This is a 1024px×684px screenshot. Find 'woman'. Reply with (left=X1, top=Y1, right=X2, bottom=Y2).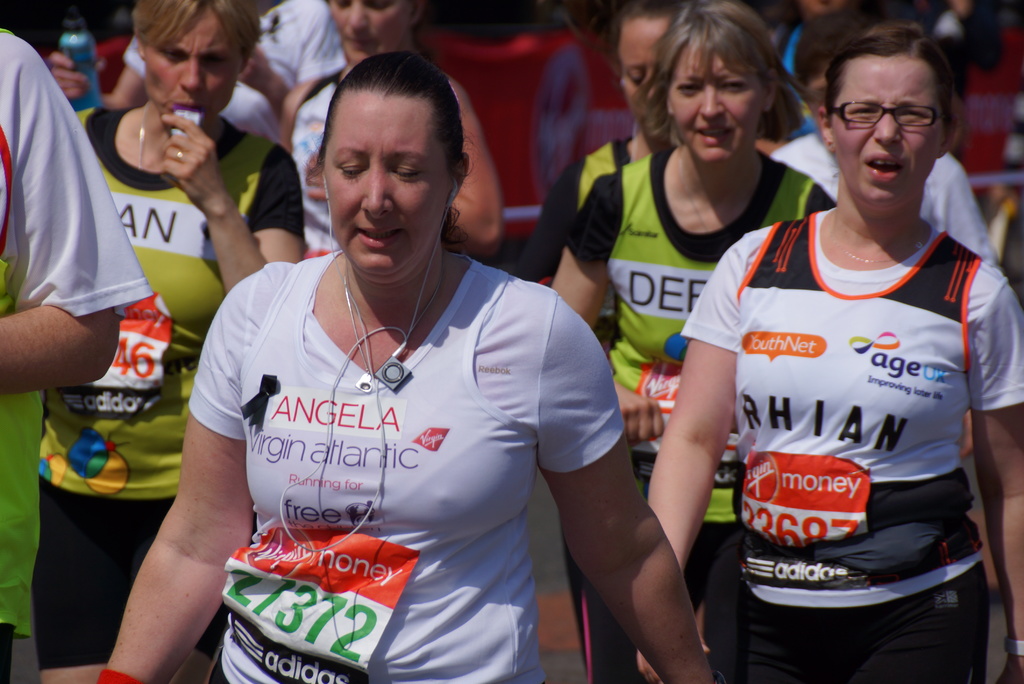
(left=178, top=63, right=637, bottom=677).
